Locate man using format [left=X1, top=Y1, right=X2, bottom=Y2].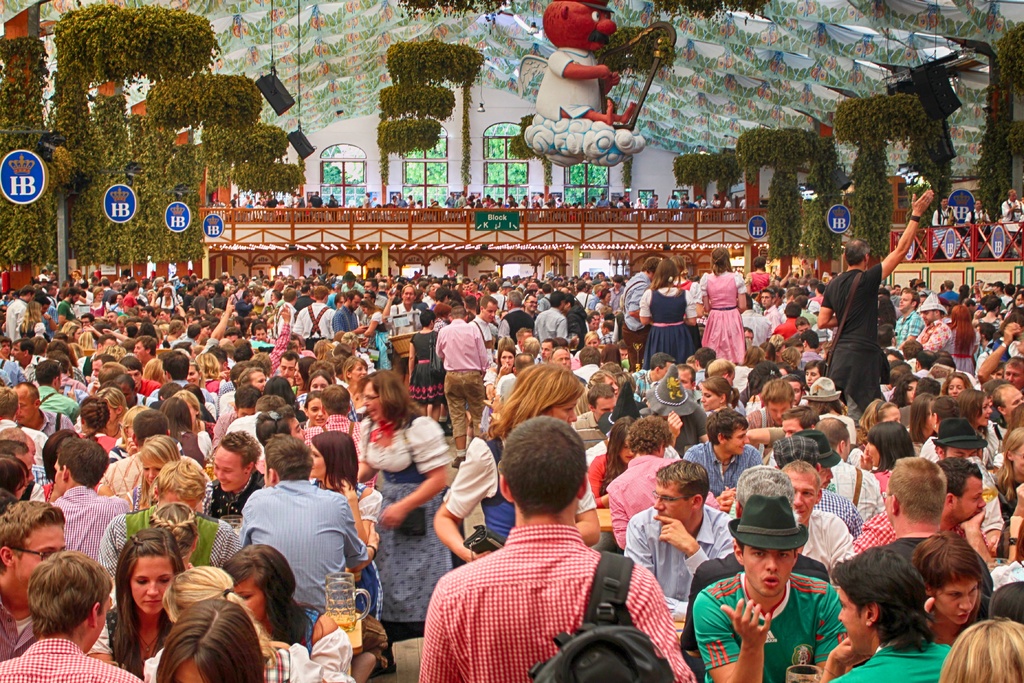
[left=686, top=411, right=768, bottom=493].
